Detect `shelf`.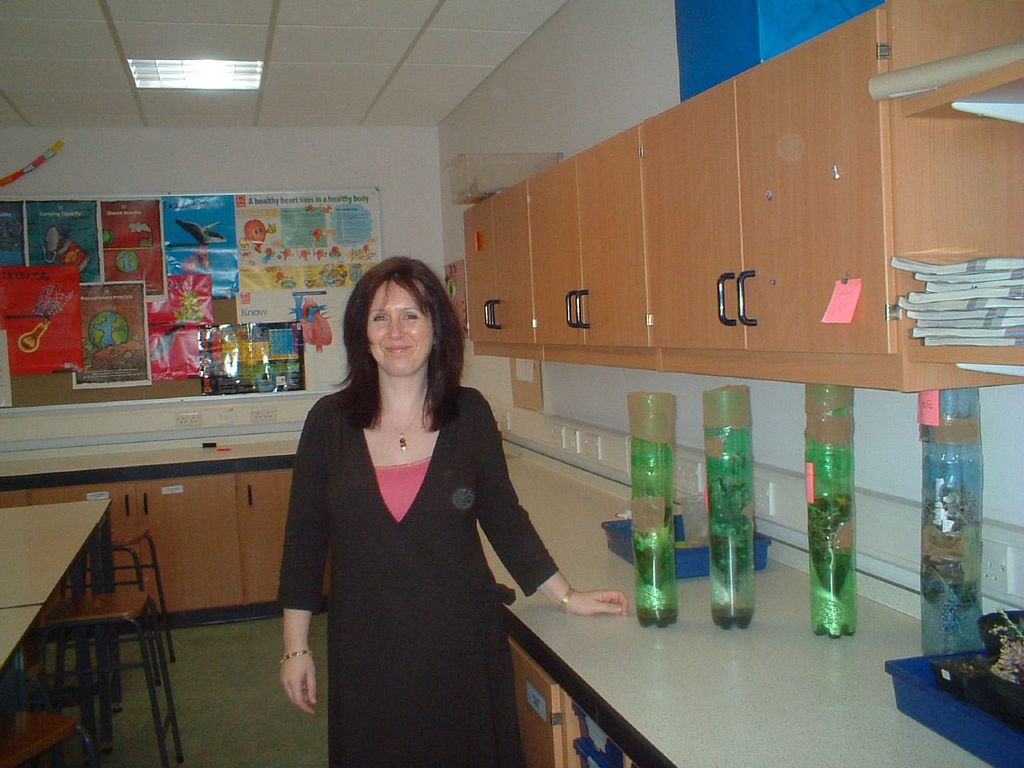
Detected at 510/638/650/767.
